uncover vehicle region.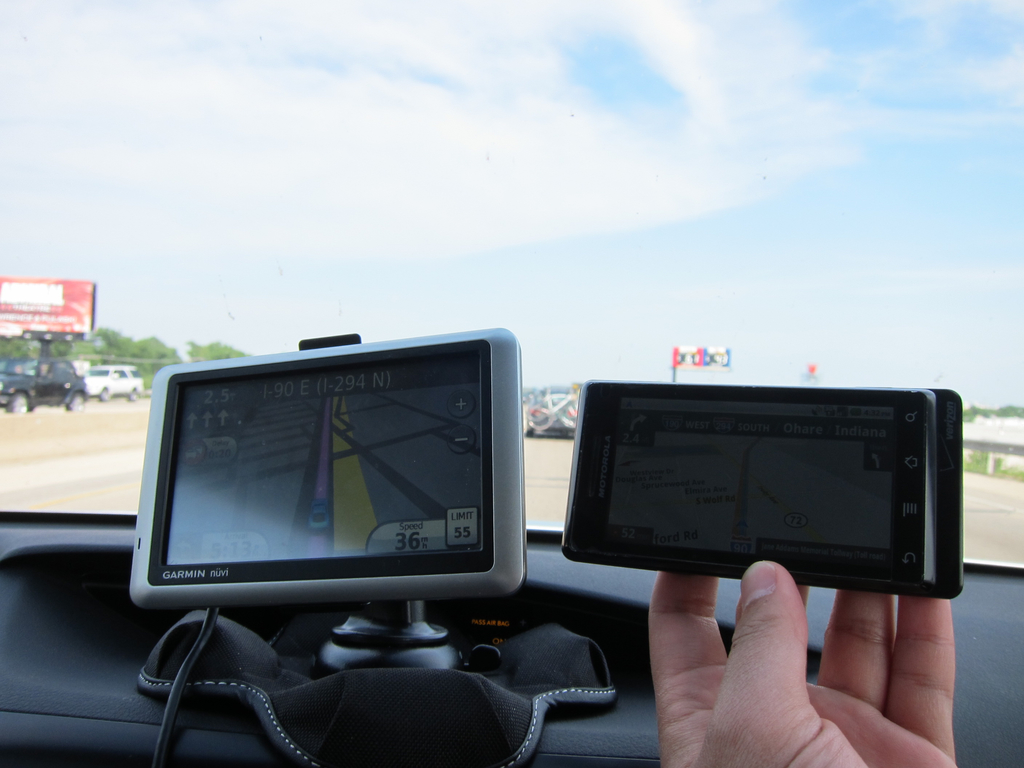
Uncovered: (1,335,99,414).
